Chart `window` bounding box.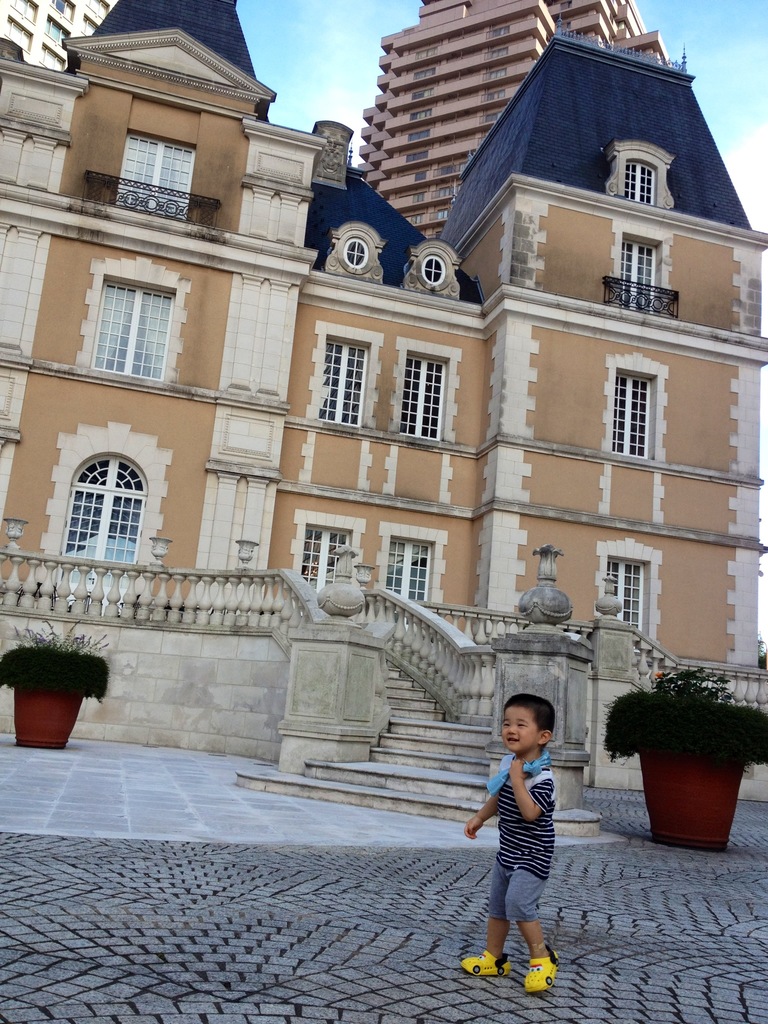
Charted: box(123, 135, 191, 218).
